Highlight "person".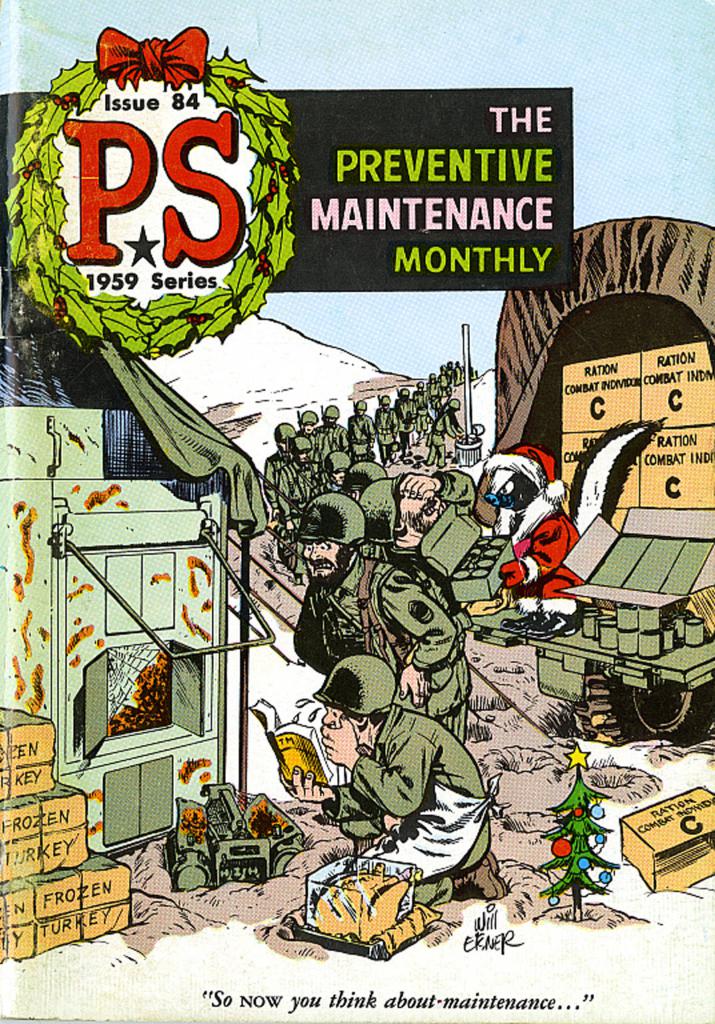
Highlighted region: region(460, 364, 466, 378).
